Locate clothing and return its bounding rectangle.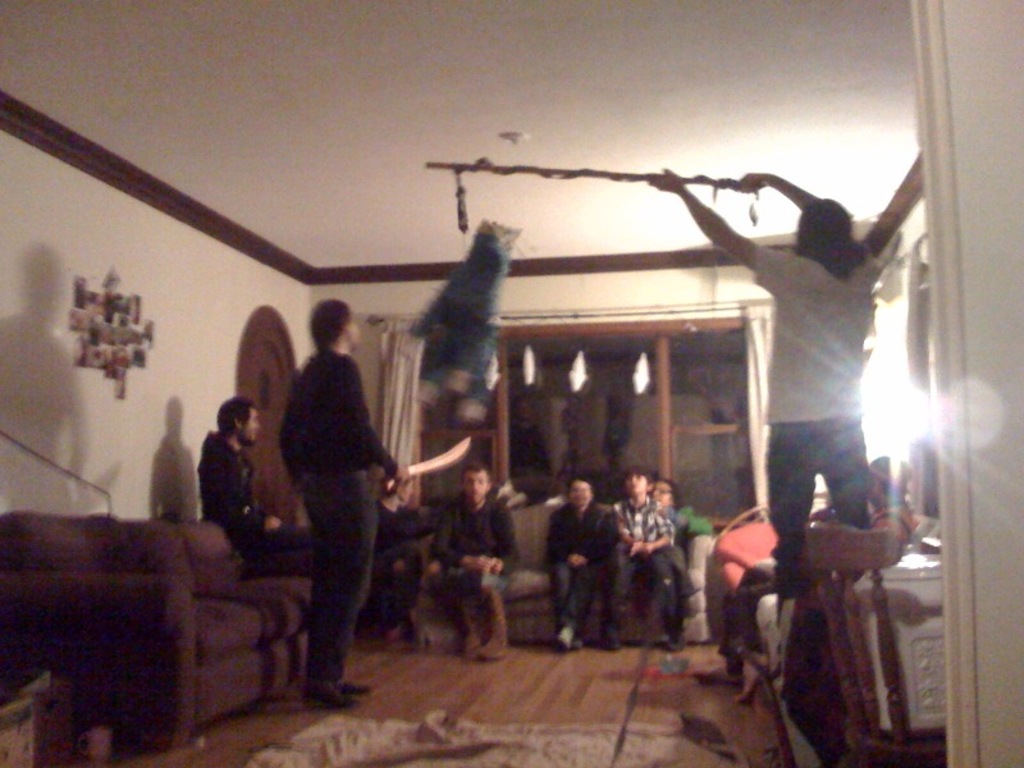
[424, 492, 513, 639].
